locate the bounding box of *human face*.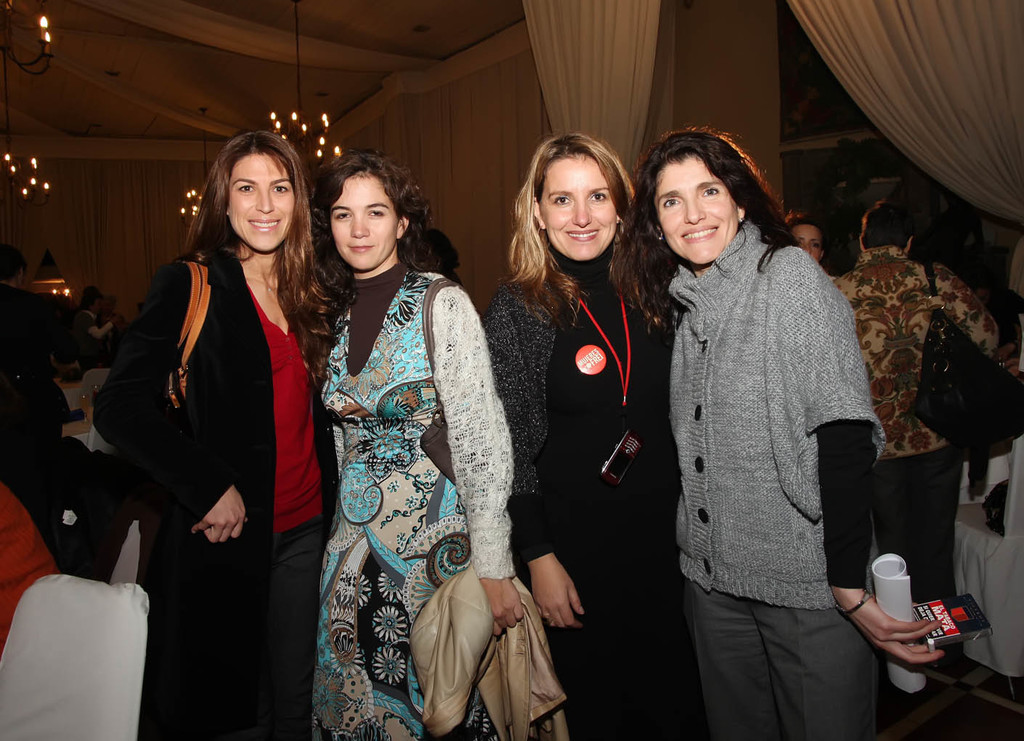
Bounding box: pyautogui.locateOnScreen(657, 159, 739, 262).
